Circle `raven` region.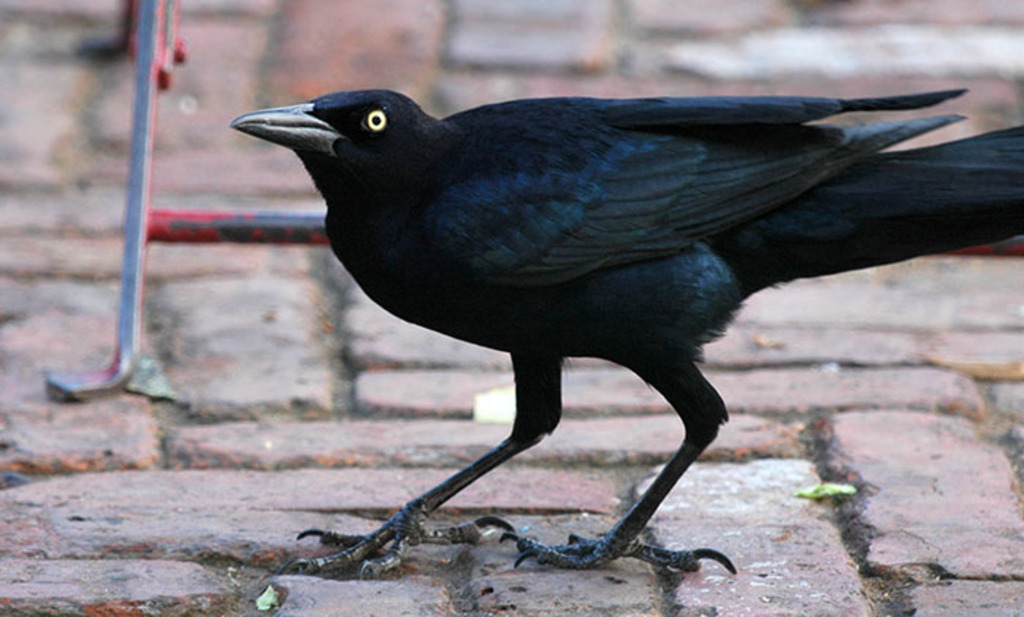
Region: 221:75:1004:564.
